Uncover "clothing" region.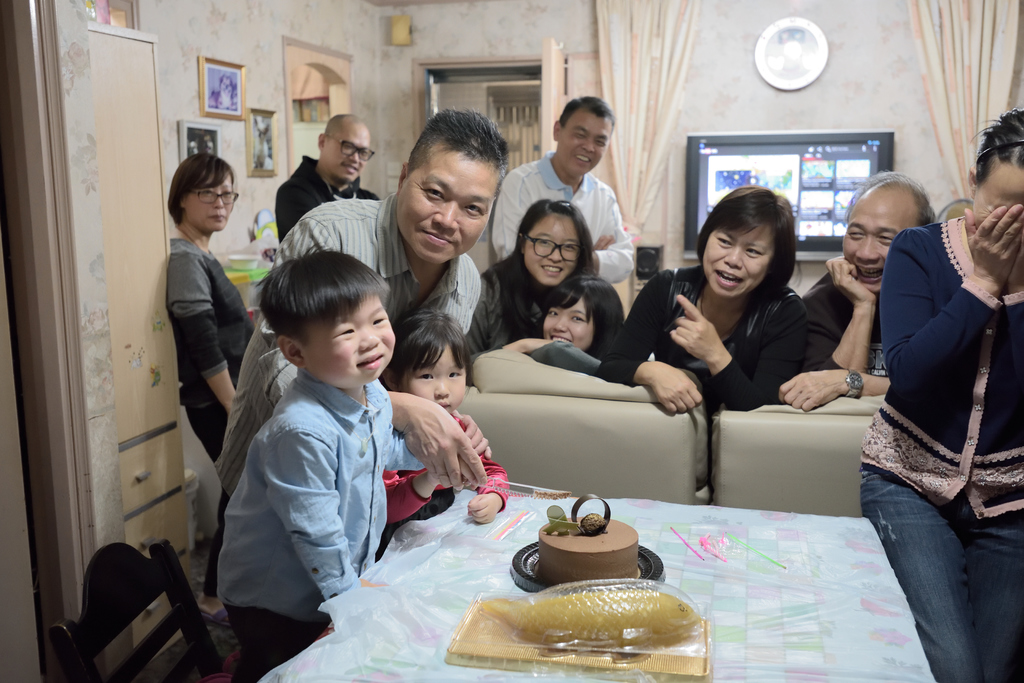
Uncovered: (595, 271, 810, 419).
